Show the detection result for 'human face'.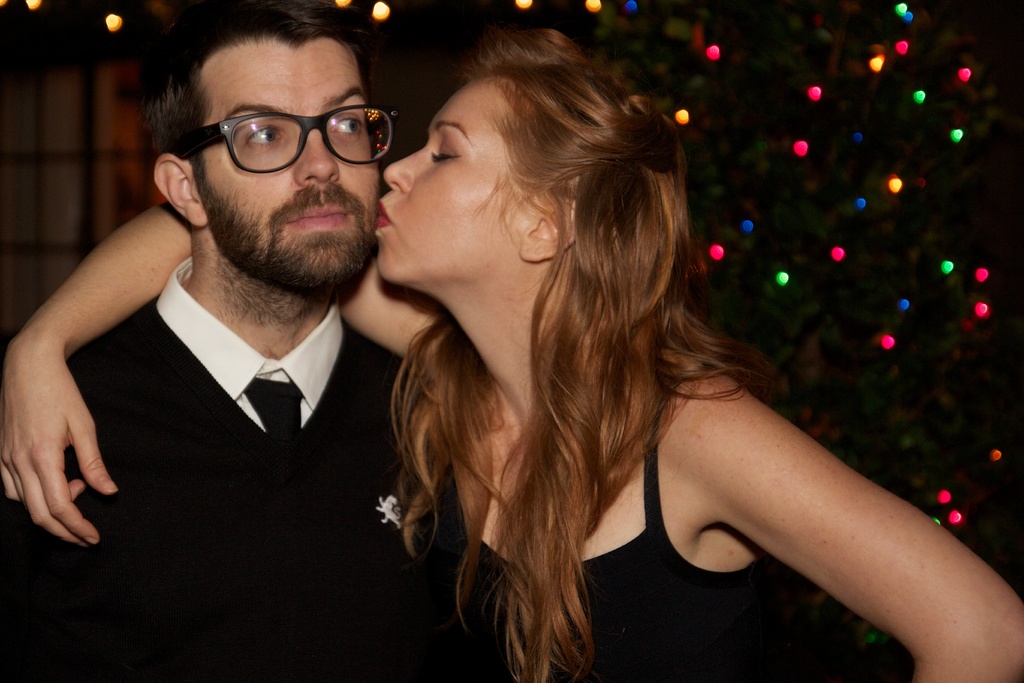
x1=206 y1=40 x2=381 y2=293.
